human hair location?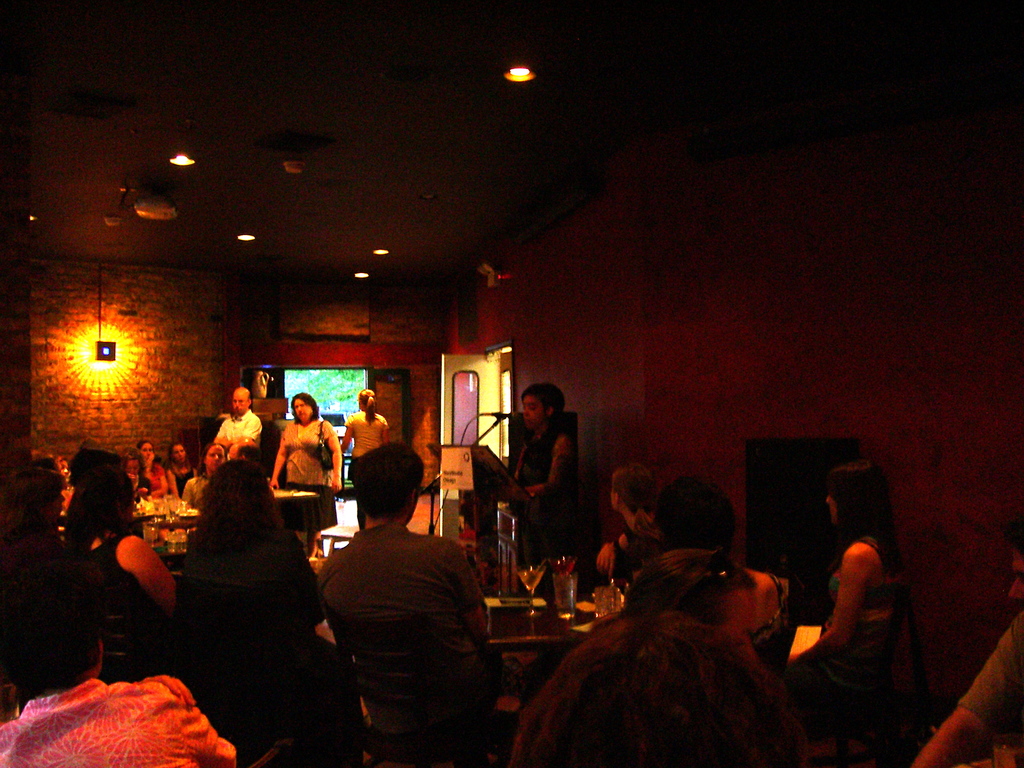
BBox(123, 446, 147, 475)
